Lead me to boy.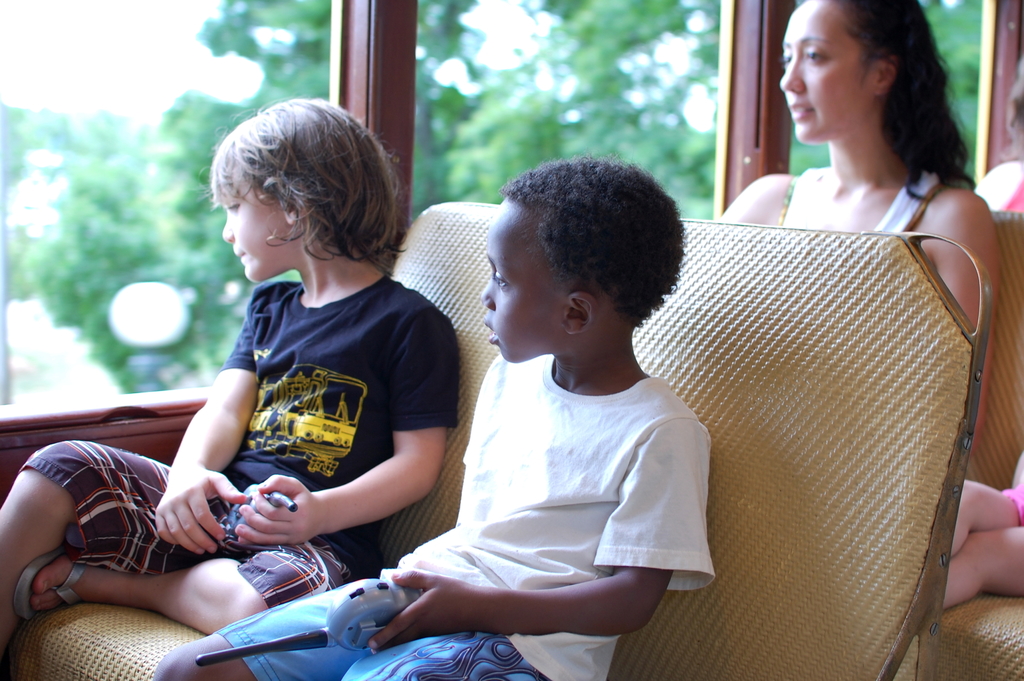
Lead to <bbox>0, 99, 458, 650</bbox>.
